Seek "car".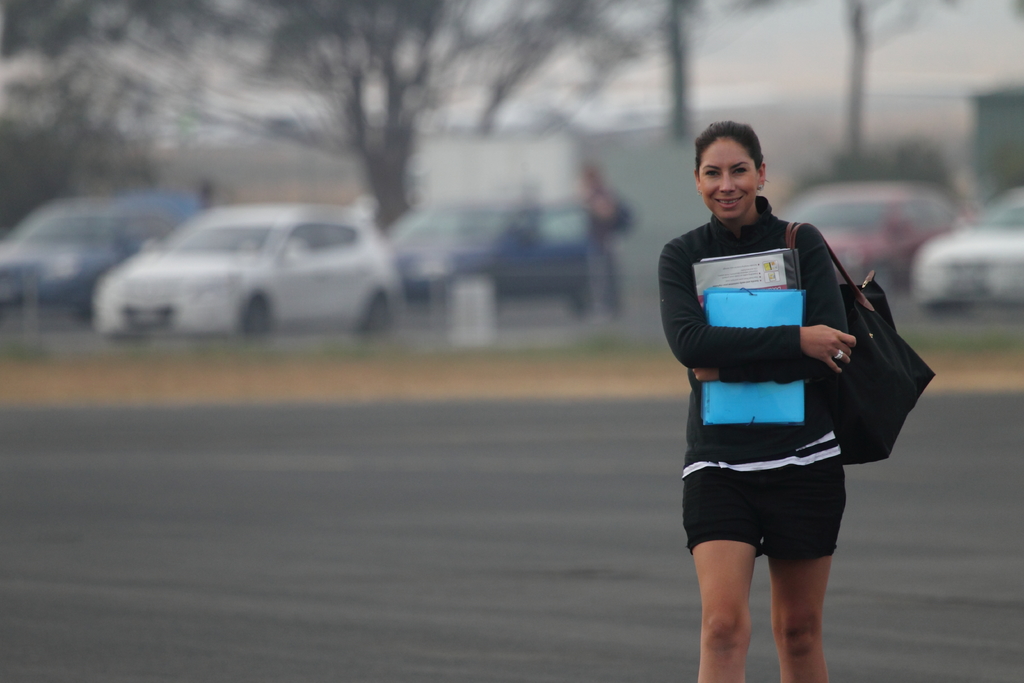
(left=0, top=194, right=200, bottom=308).
